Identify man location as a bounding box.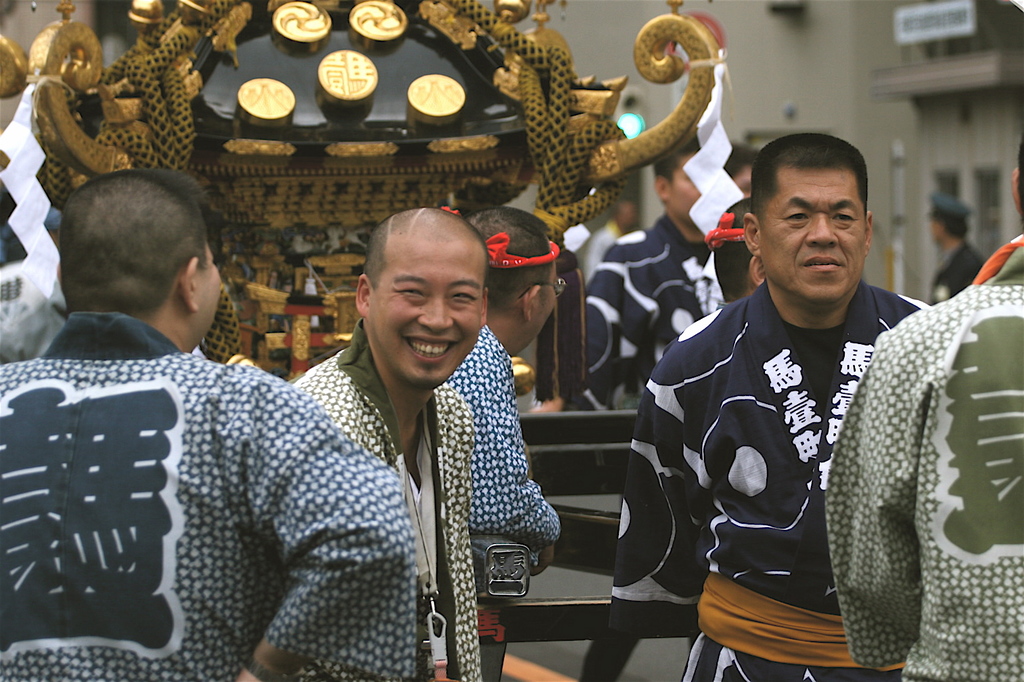
{"x1": 924, "y1": 195, "x2": 985, "y2": 305}.
